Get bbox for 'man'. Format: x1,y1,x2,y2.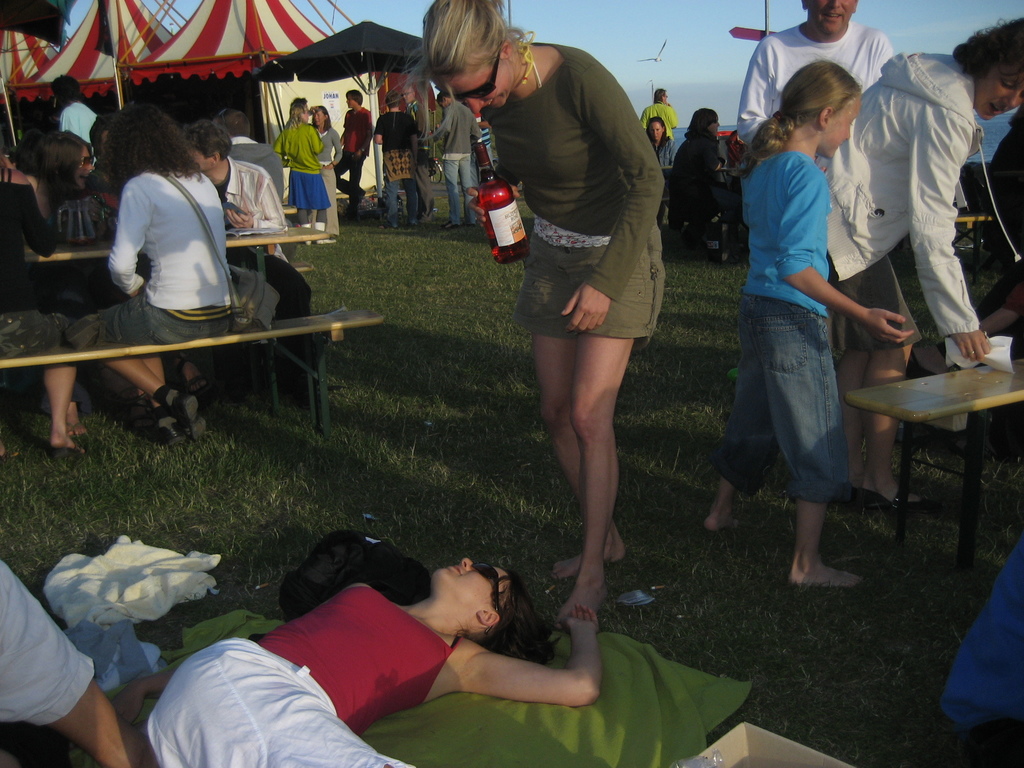
803,34,987,464.
